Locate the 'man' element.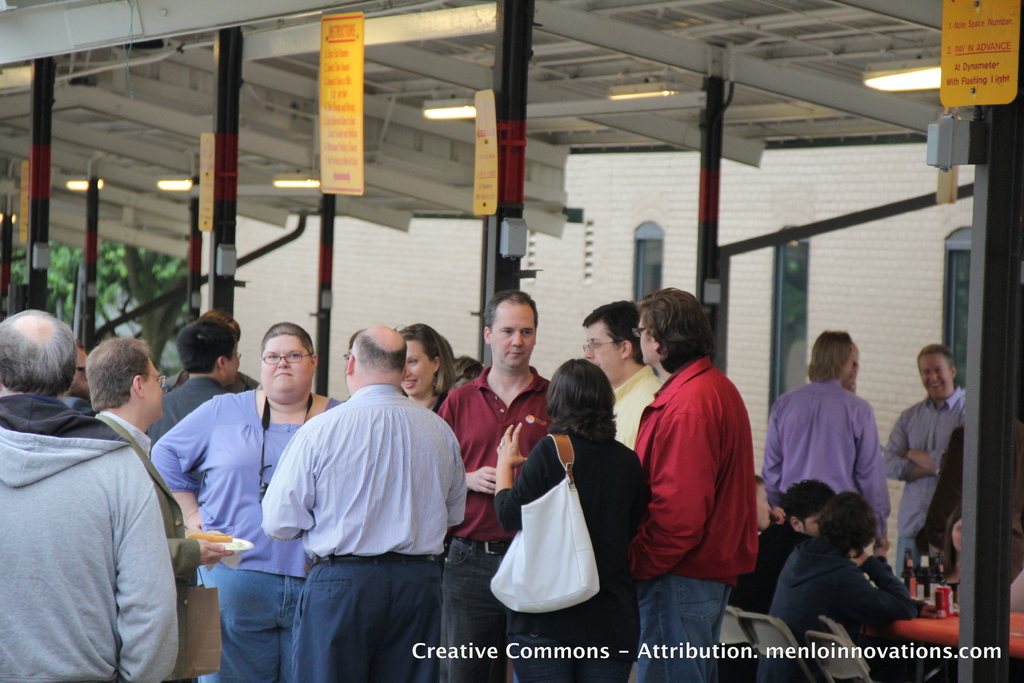
Element bbox: bbox(580, 298, 664, 451).
